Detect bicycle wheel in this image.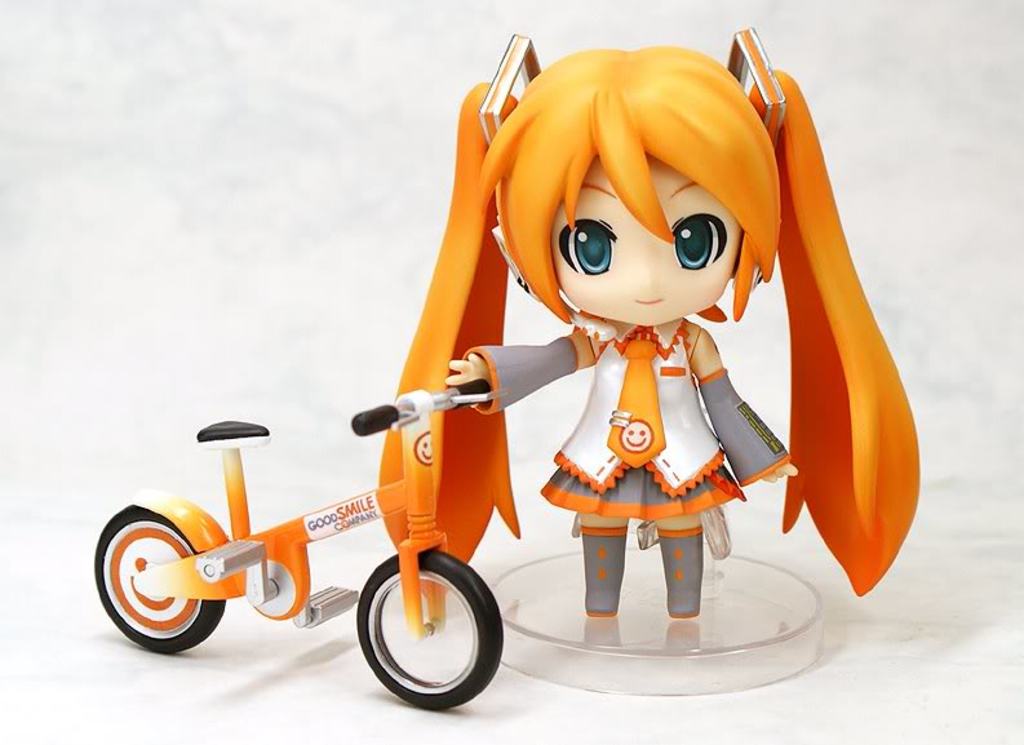
Detection: select_region(345, 551, 511, 714).
